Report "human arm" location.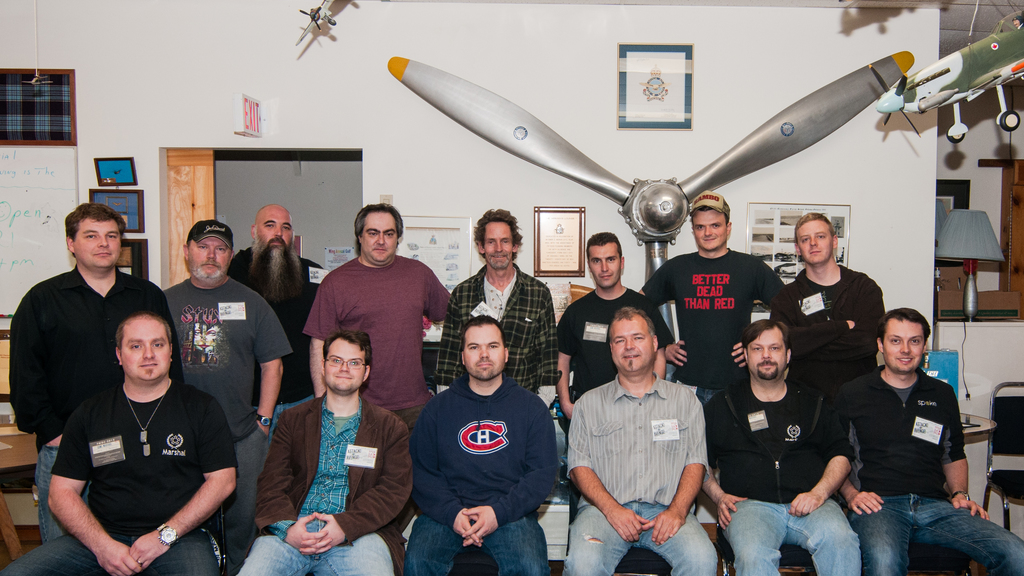
Report: (787,393,855,523).
